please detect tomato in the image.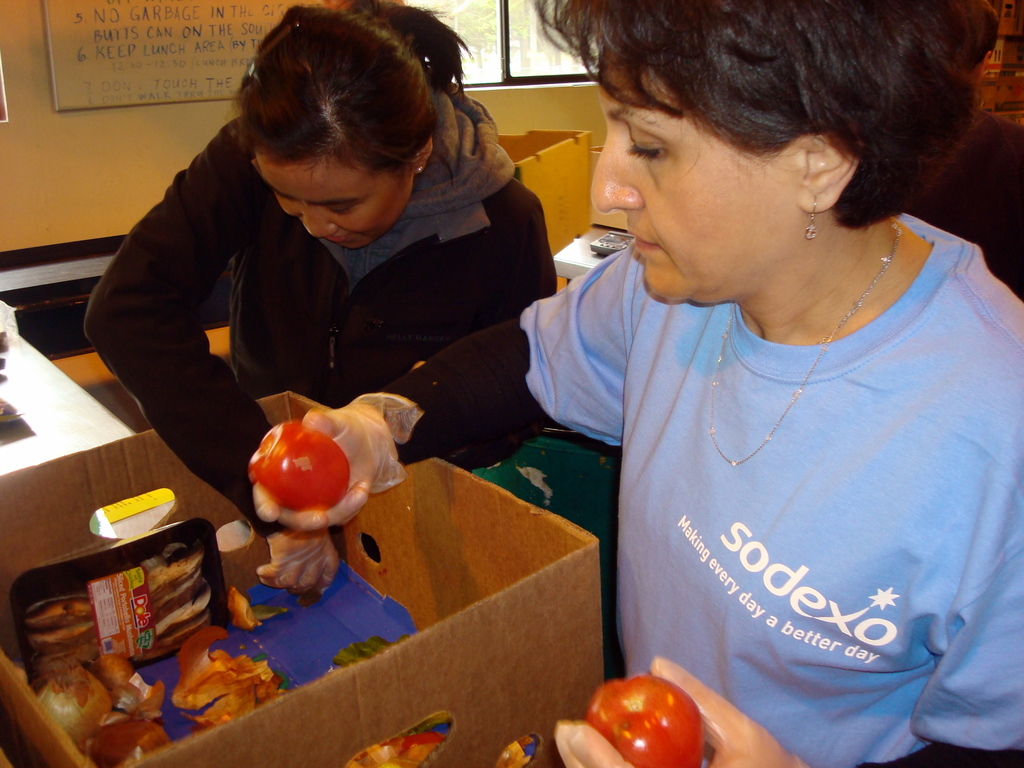
<region>586, 676, 707, 767</region>.
